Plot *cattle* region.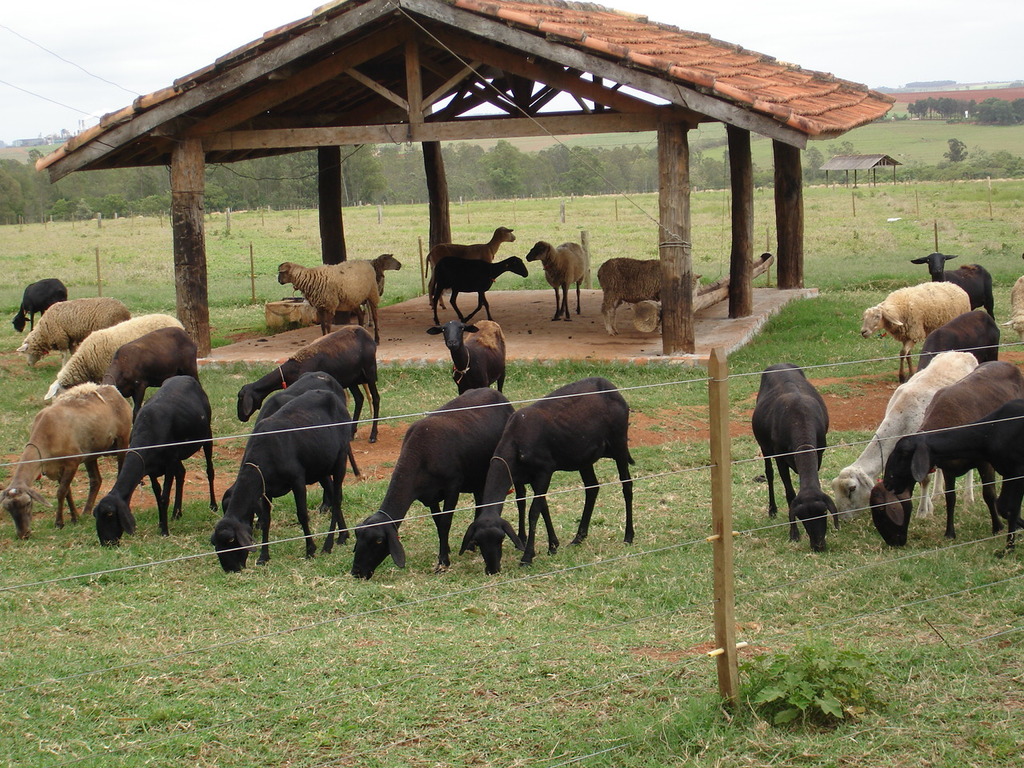
Plotted at [x1=195, y1=344, x2=358, y2=578].
